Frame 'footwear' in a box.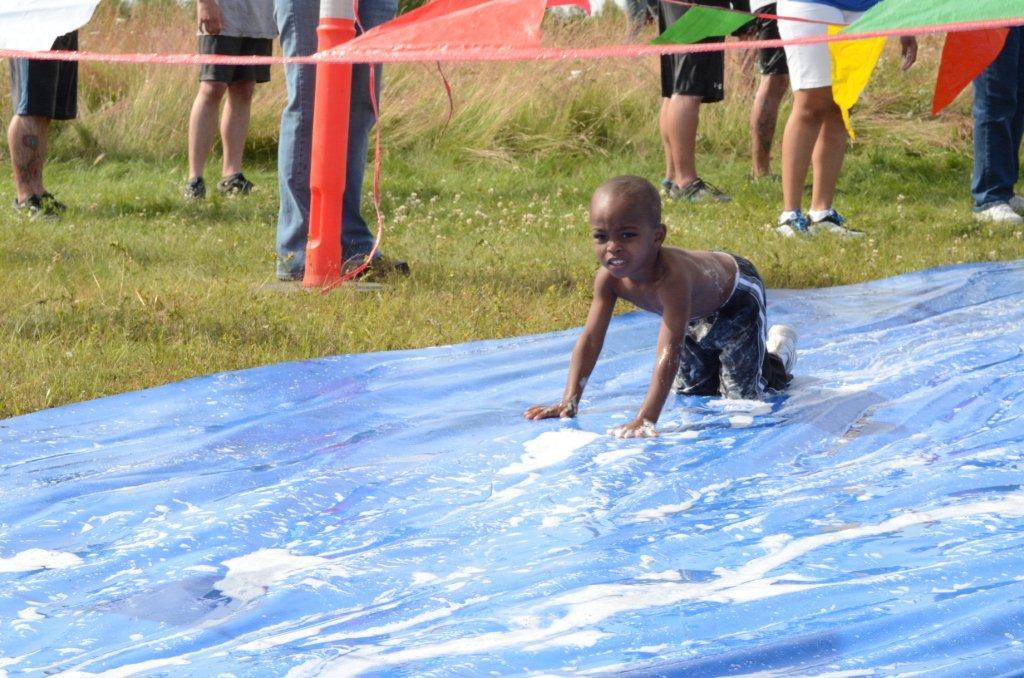
<box>777,208,817,237</box>.
